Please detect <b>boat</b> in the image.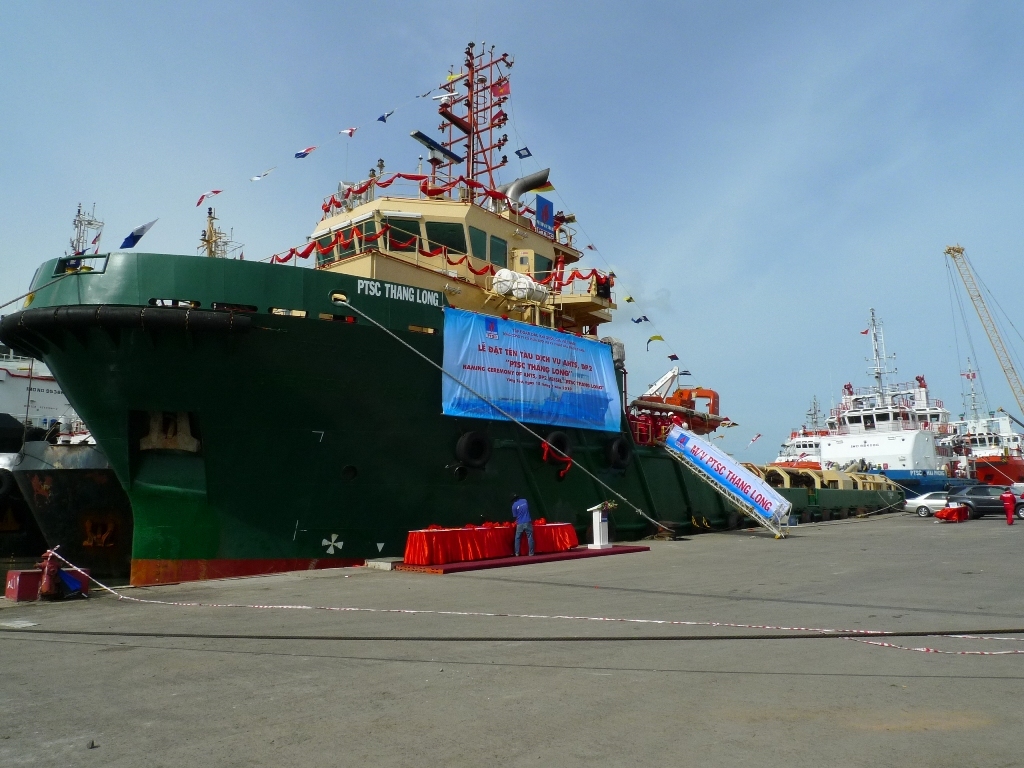
crop(39, 32, 810, 555).
